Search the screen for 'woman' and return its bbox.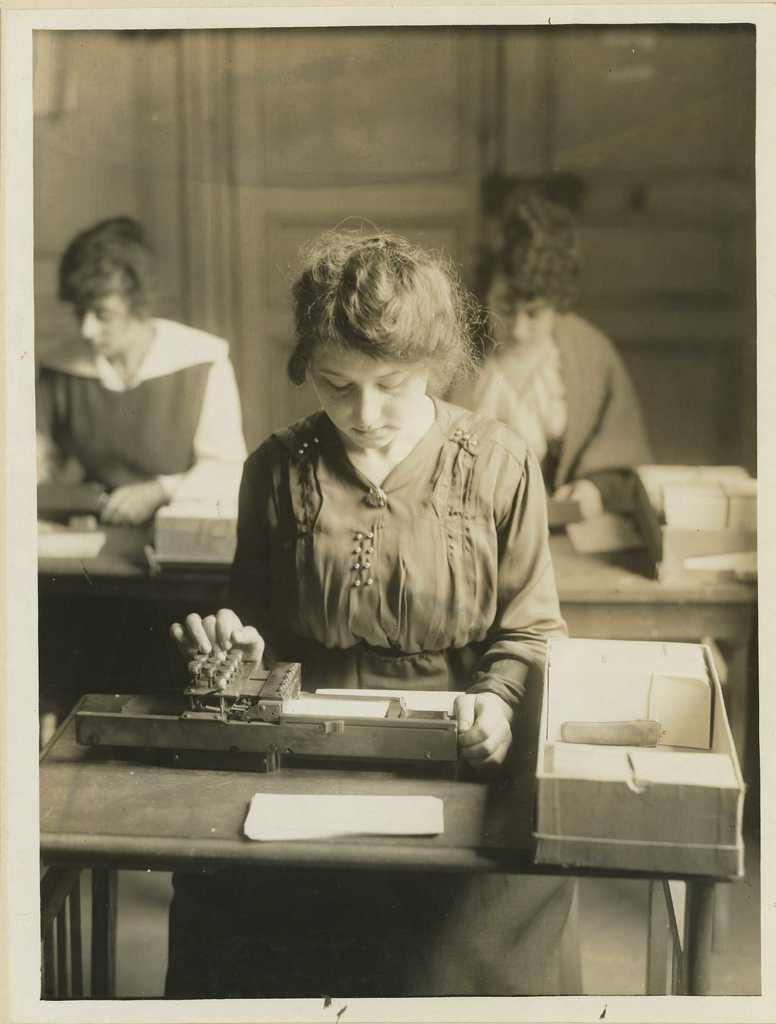
Found: bbox=(33, 222, 252, 527).
